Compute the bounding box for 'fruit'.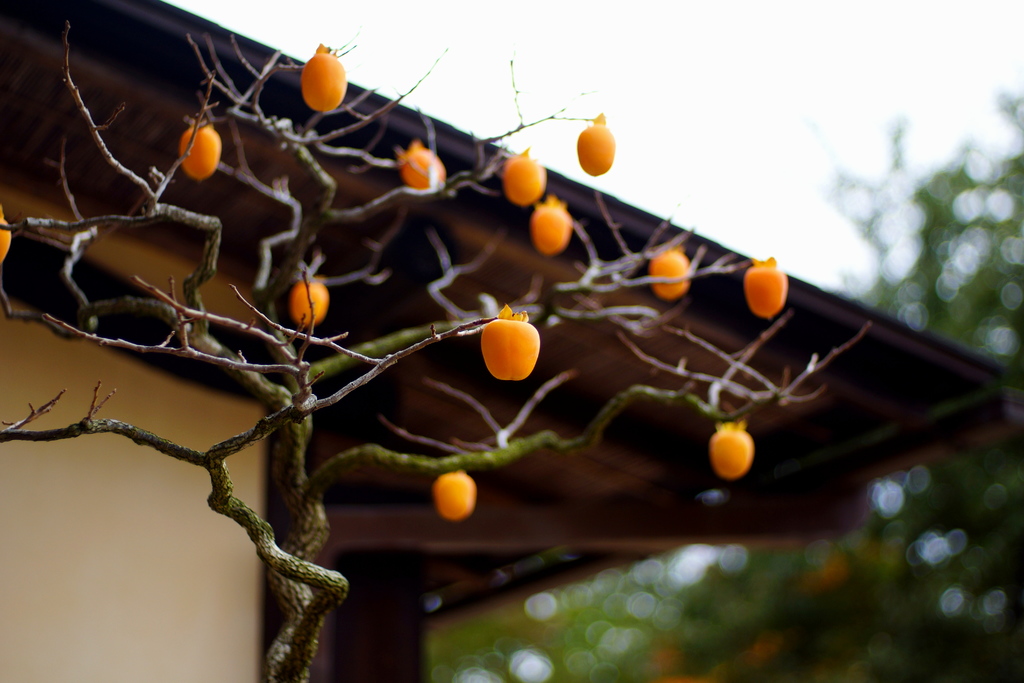
crop(1, 210, 10, 264).
